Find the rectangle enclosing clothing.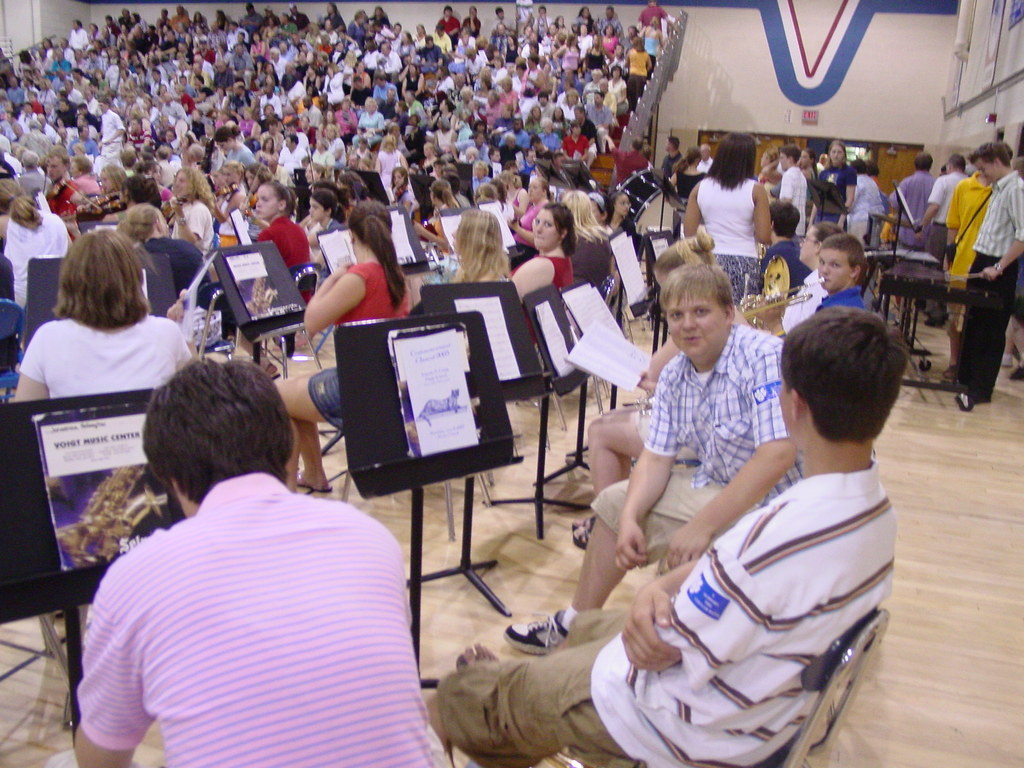
pyautogui.locateOnScreen(924, 171, 966, 228).
